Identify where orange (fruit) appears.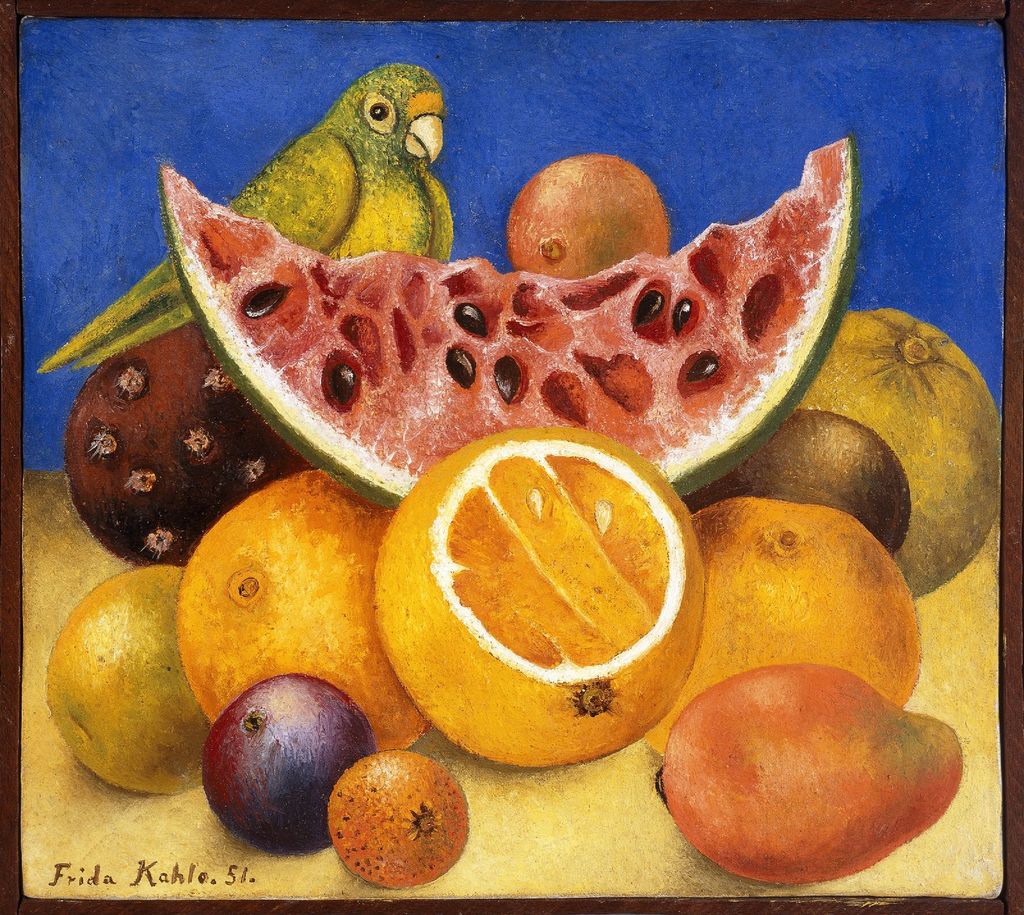
Appears at box(176, 470, 431, 741).
